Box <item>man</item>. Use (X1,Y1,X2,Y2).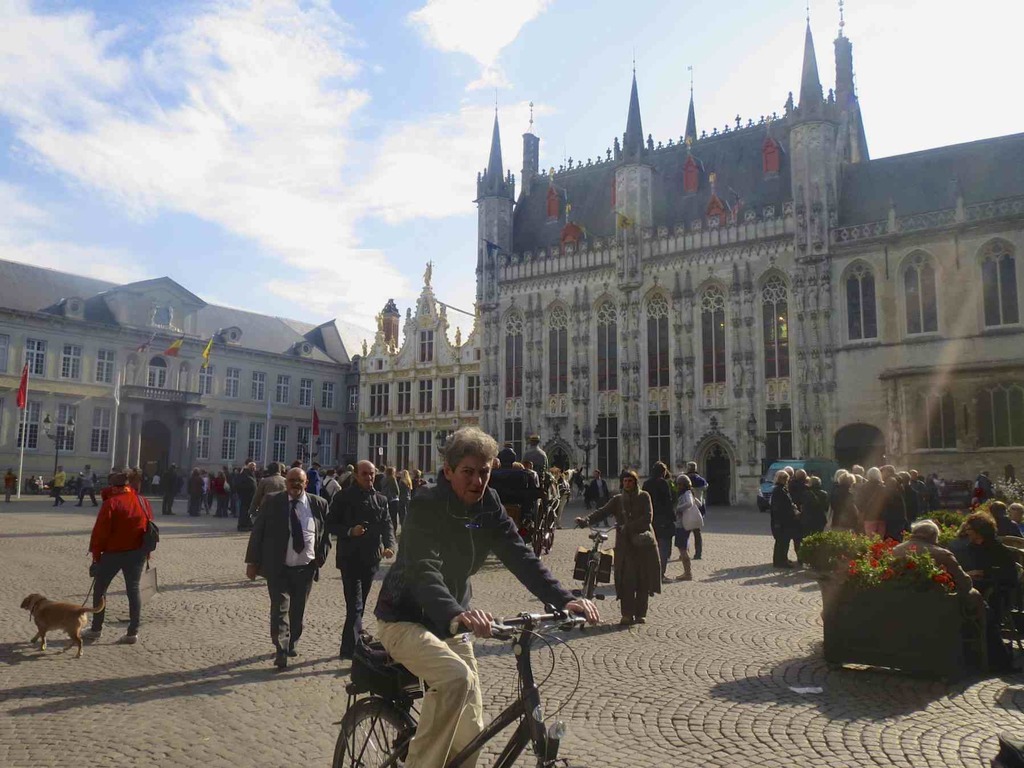
(370,424,599,767).
